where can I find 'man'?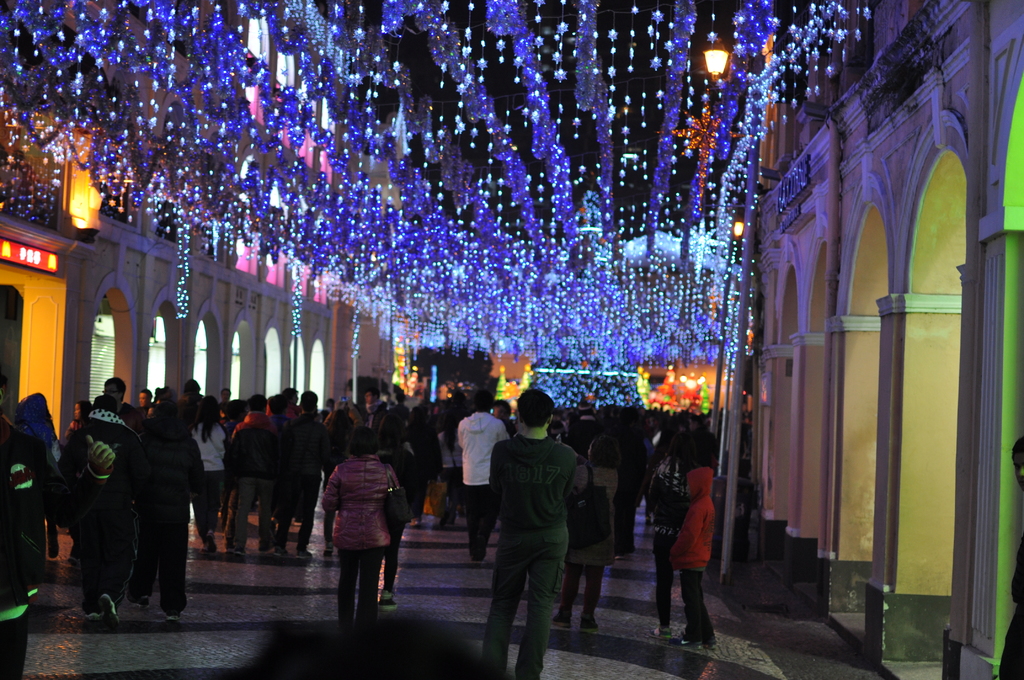
You can find it at pyautogui.locateOnScreen(285, 388, 300, 417).
